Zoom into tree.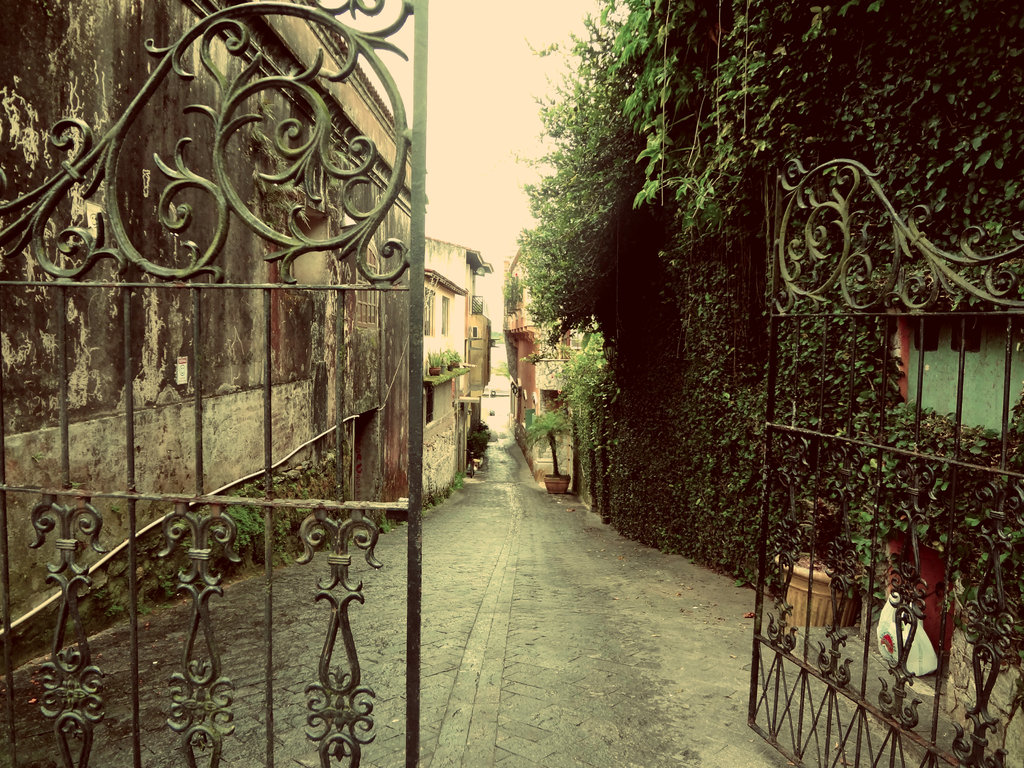
Zoom target: 419 339 461 396.
